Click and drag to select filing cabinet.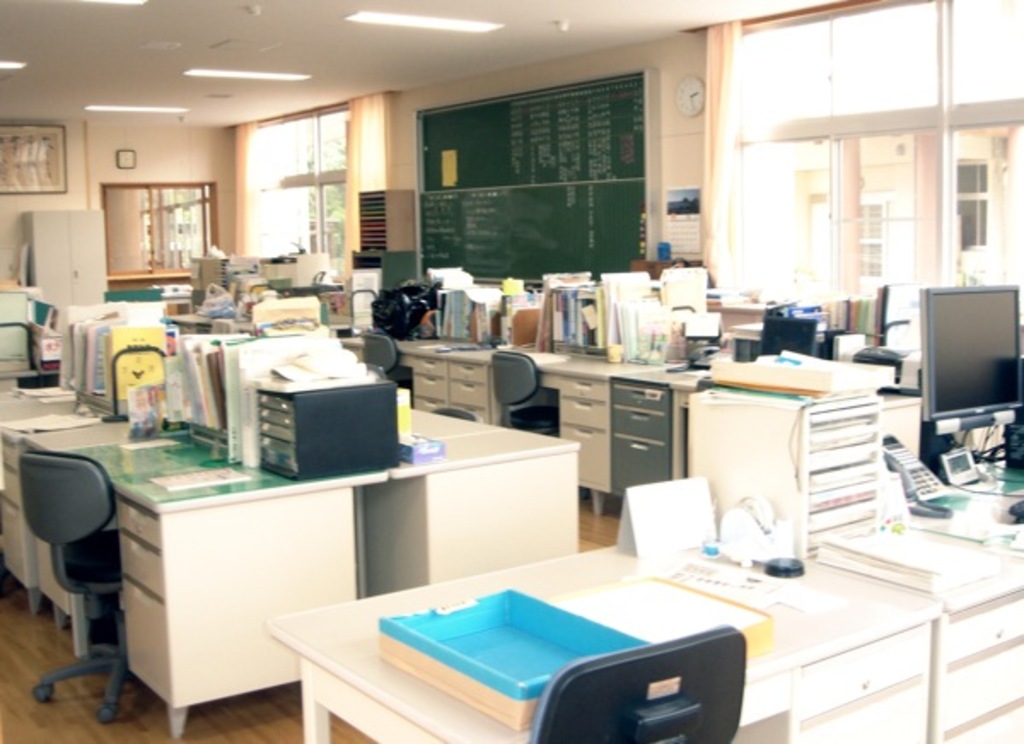
Selection: pyautogui.locateOnScreen(561, 374, 613, 495).
